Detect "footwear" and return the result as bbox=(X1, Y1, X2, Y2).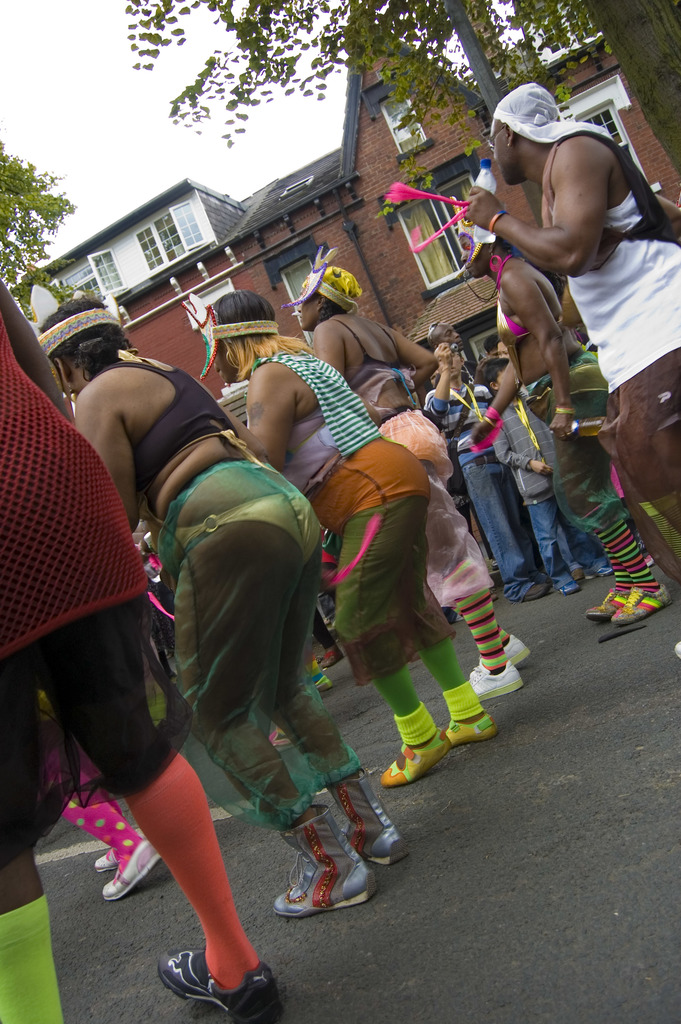
bbox=(504, 630, 537, 659).
